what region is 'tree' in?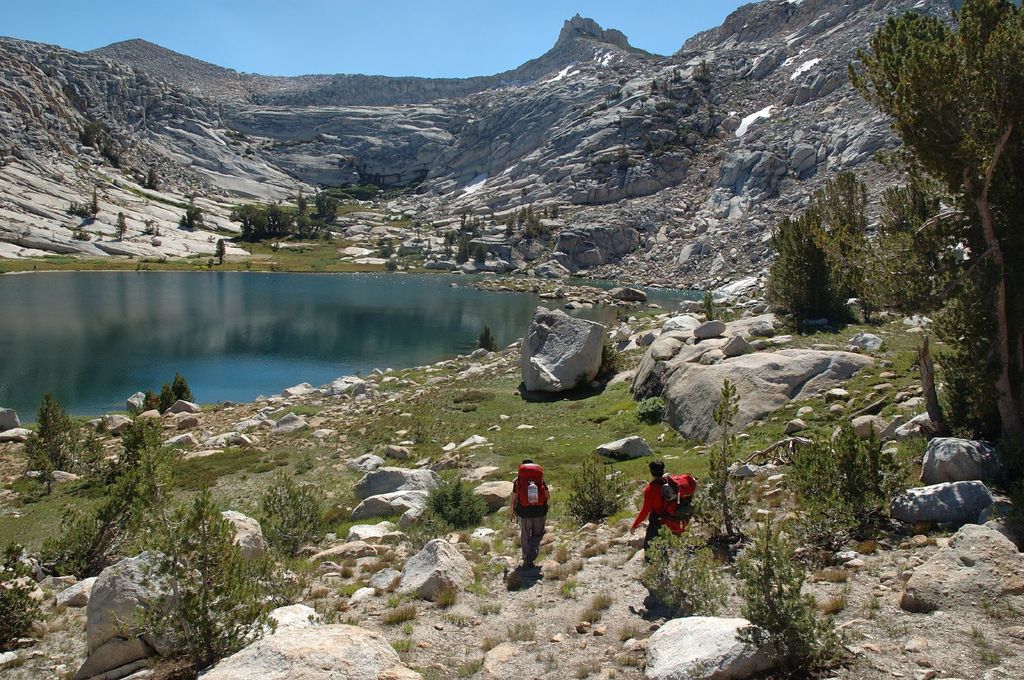
locate(137, 390, 159, 410).
